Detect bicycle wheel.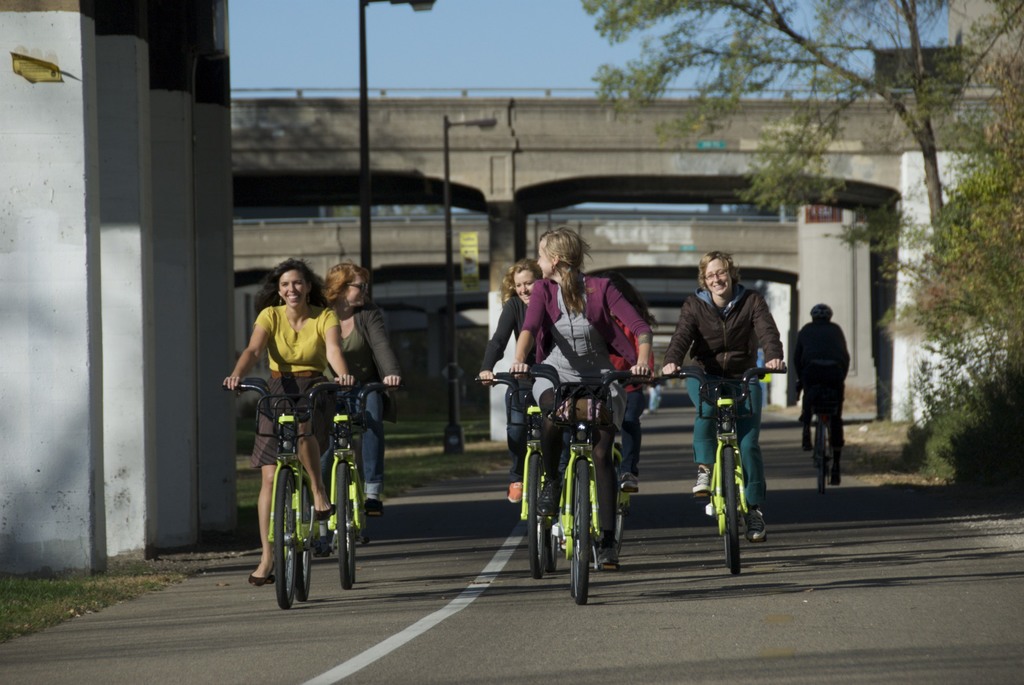
Detected at Rect(720, 447, 740, 578).
